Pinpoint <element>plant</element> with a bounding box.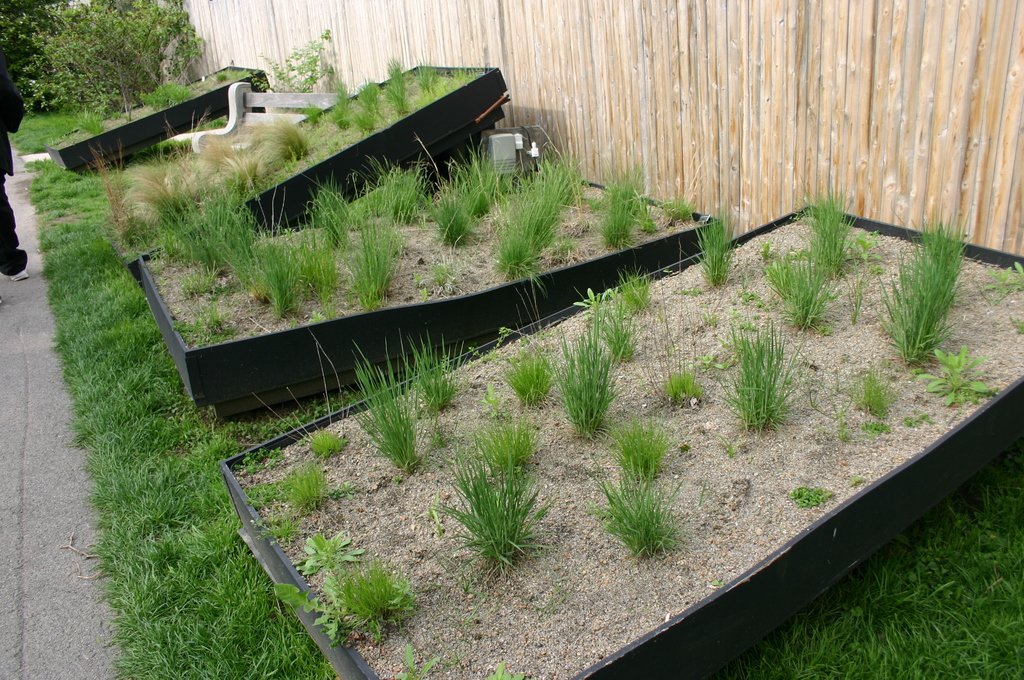
399, 321, 480, 428.
